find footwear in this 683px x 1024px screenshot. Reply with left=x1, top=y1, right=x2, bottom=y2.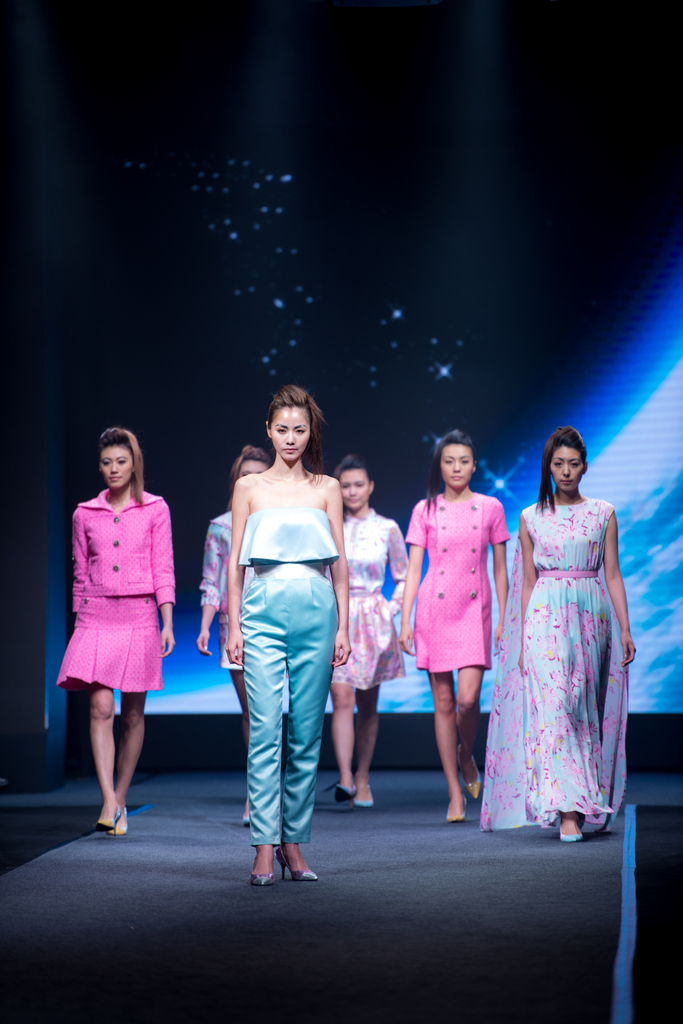
left=556, top=826, right=586, bottom=845.
